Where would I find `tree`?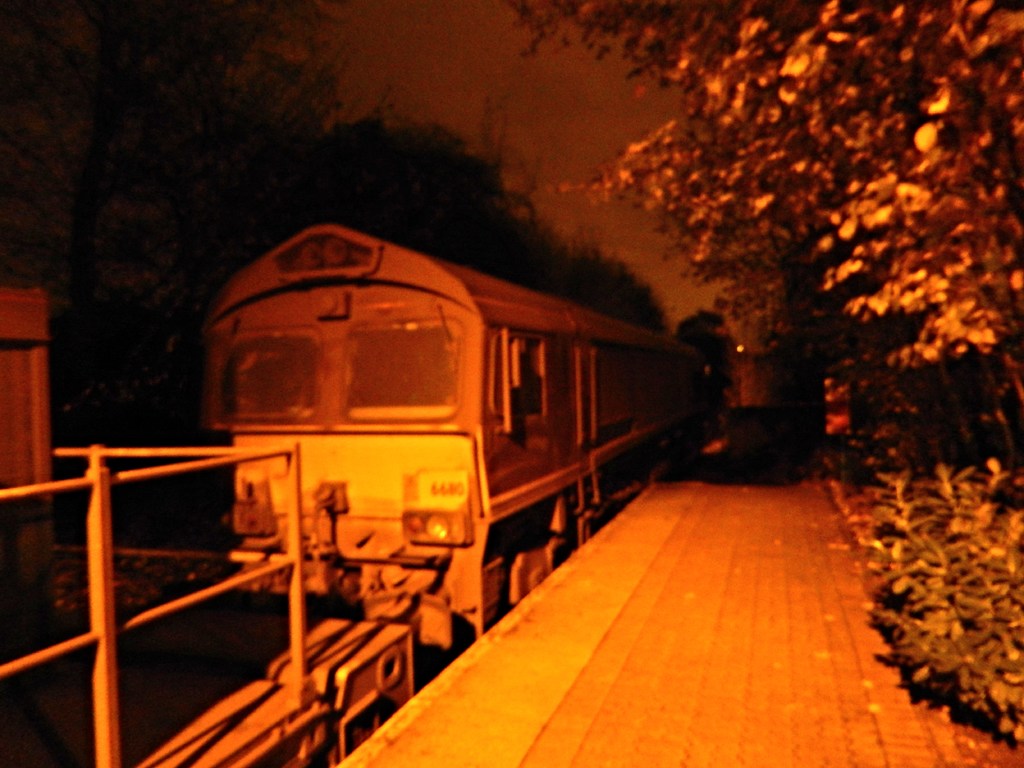
At crop(544, 7, 1023, 442).
